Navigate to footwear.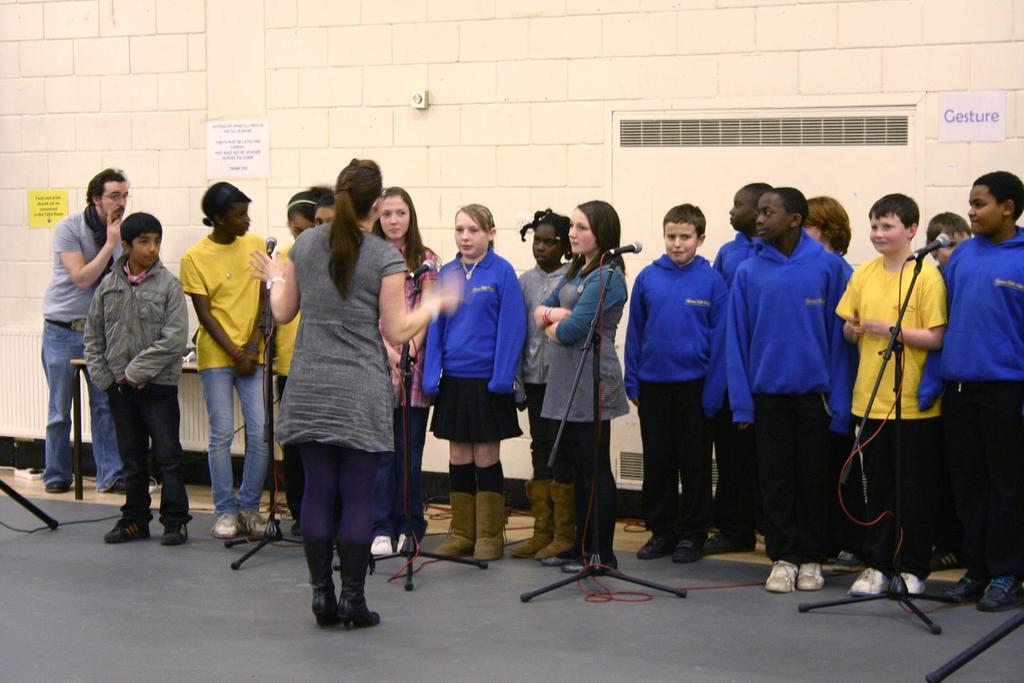
Navigation target: select_region(468, 490, 508, 563).
